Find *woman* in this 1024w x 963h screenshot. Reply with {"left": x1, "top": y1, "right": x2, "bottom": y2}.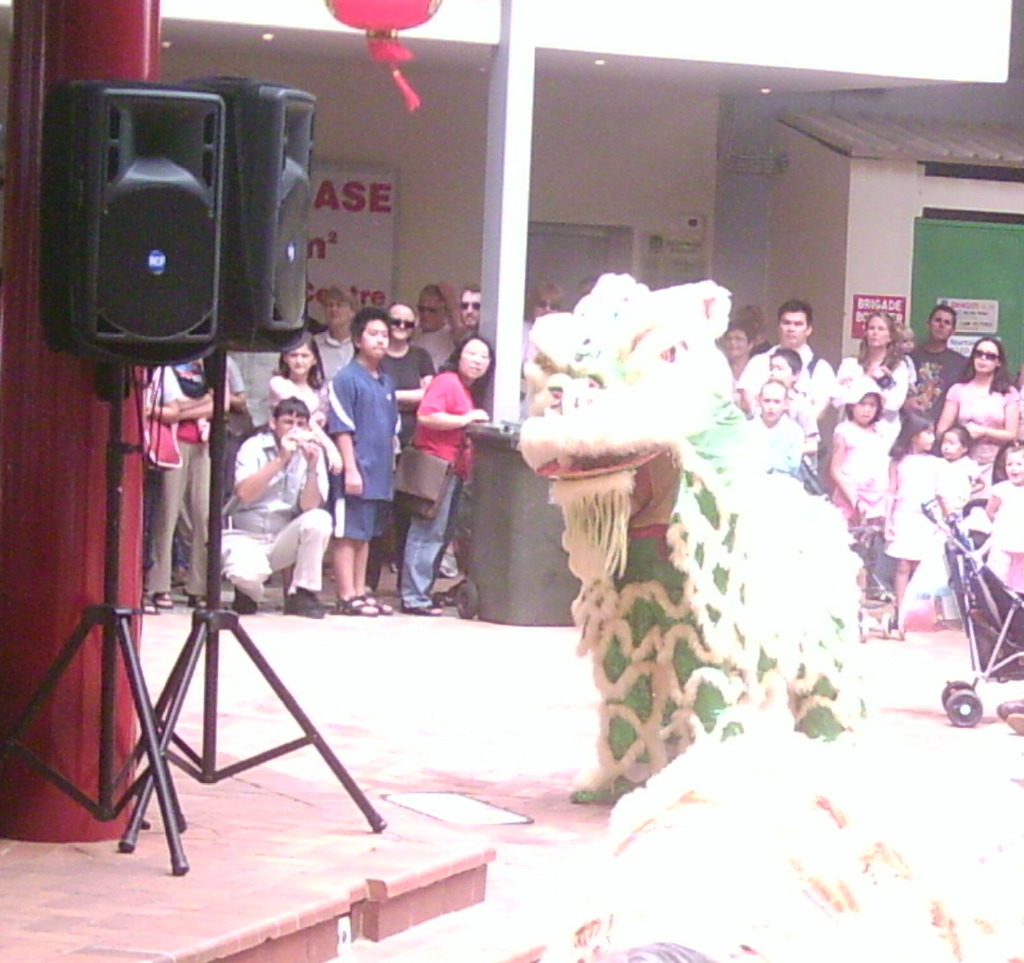
{"left": 941, "top": 335, "right": 1023, "bottom": 508}.
